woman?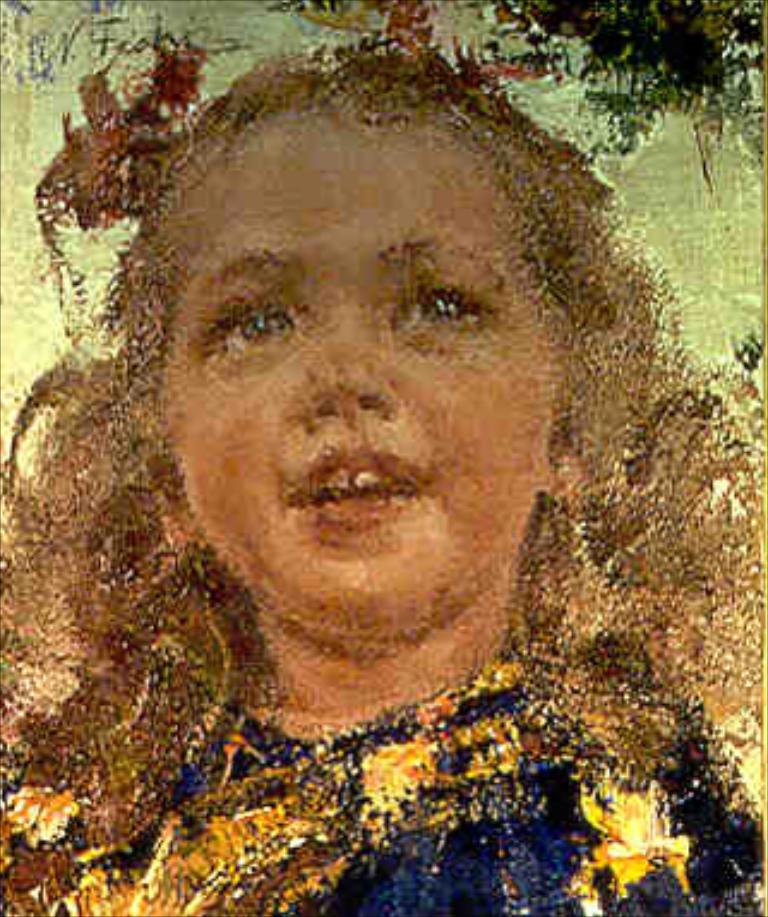
box(5, 10, 767, 852)
